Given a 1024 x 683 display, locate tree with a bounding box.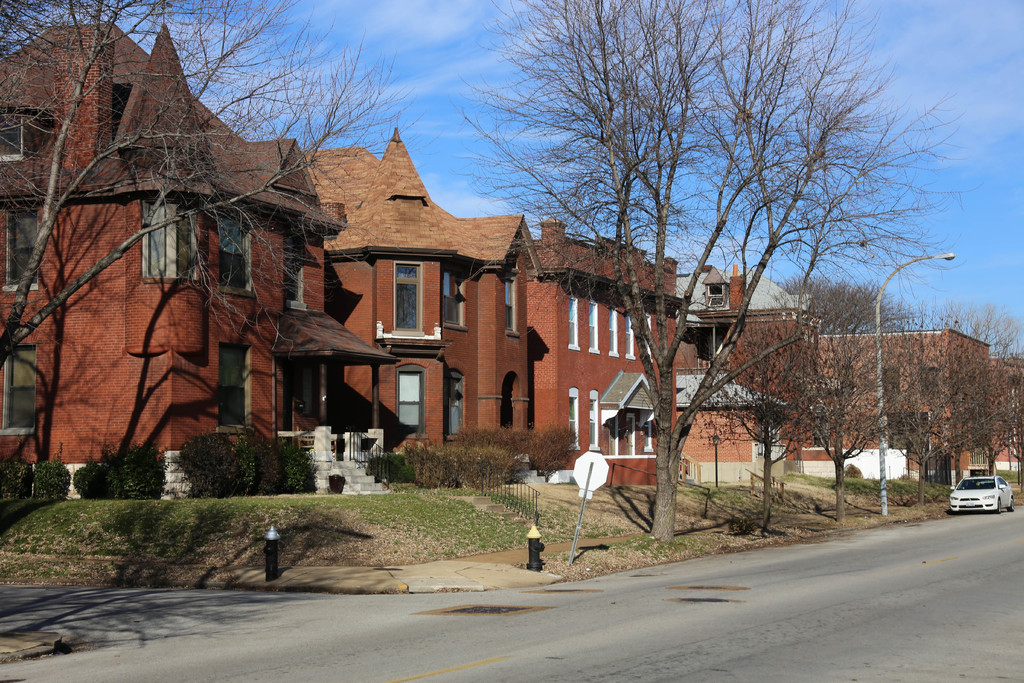
Located: 972,343,1023,488.
